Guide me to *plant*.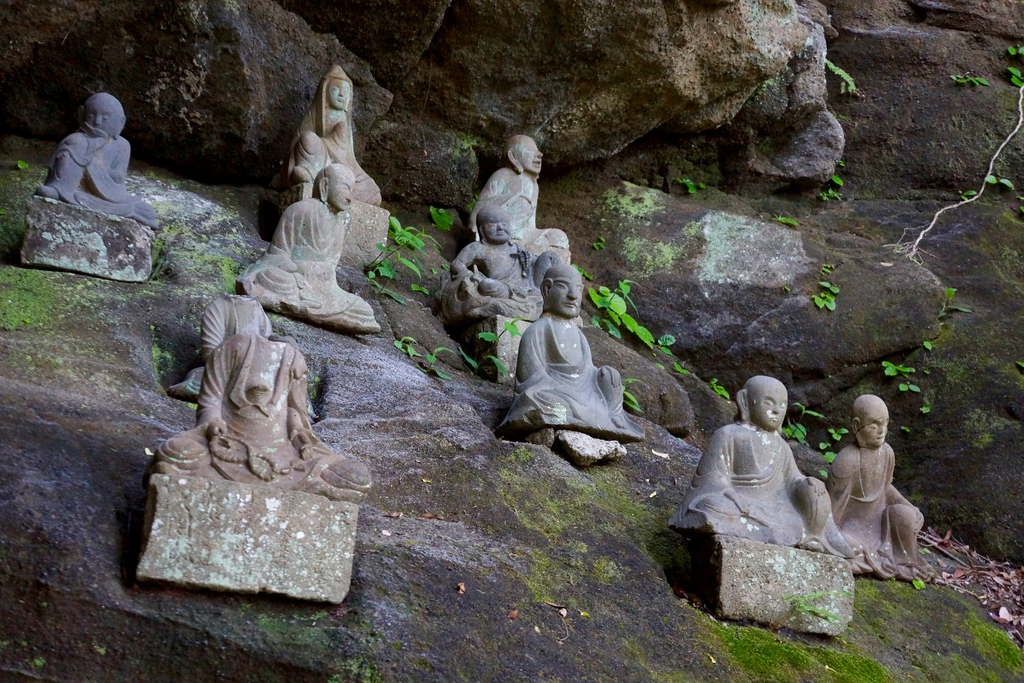
Guidance: {"x1": 626, "y1": 377, "x2": 646, "y2": 415}.
